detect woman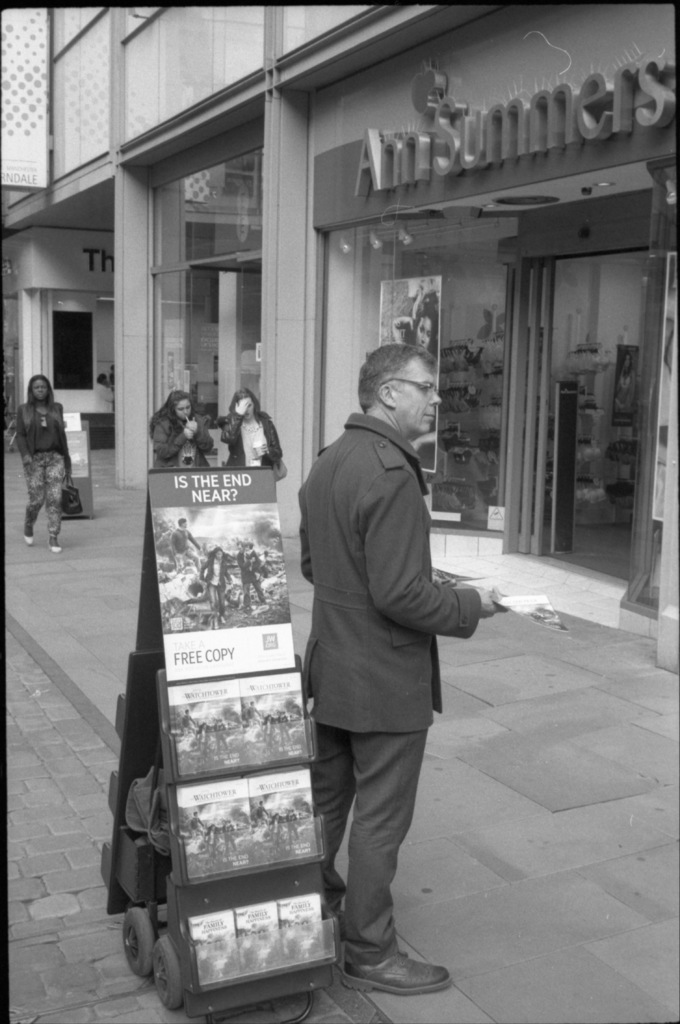
x1=220 y1=390 x2=280 y2=463
